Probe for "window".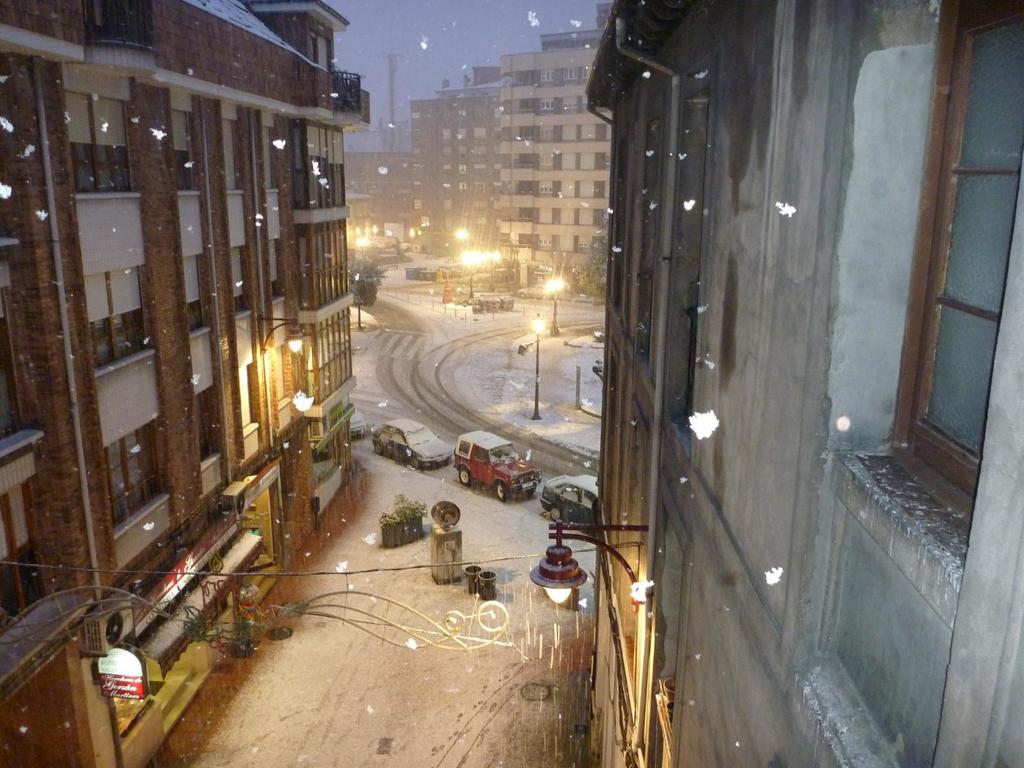
Probe result: (213, 120, 239, 191).
